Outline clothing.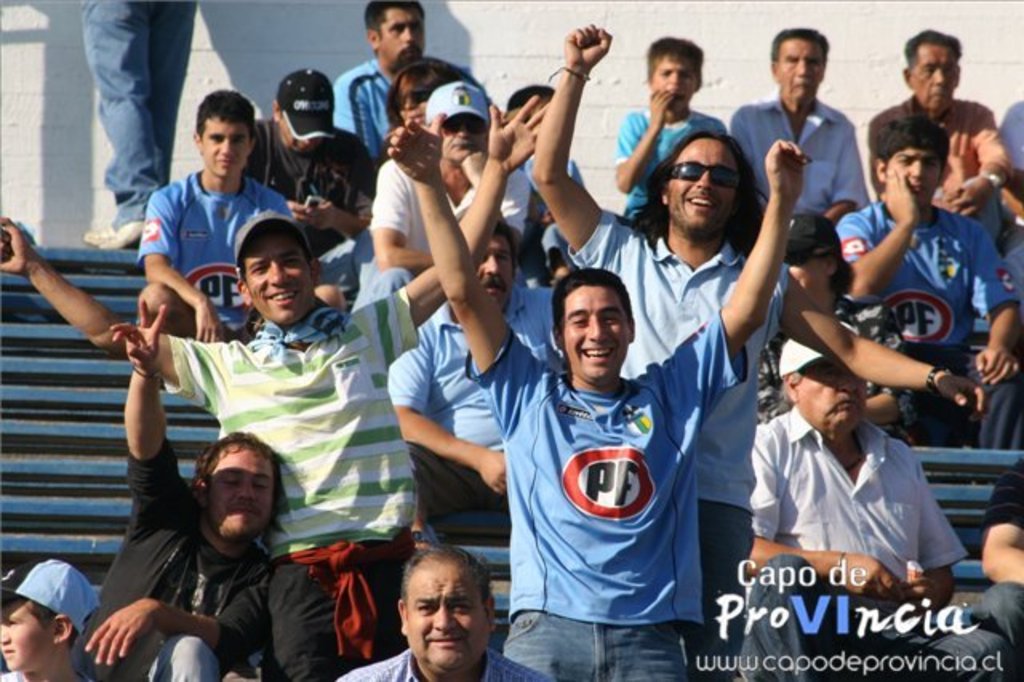
Outline: 867 88 1019 240.
